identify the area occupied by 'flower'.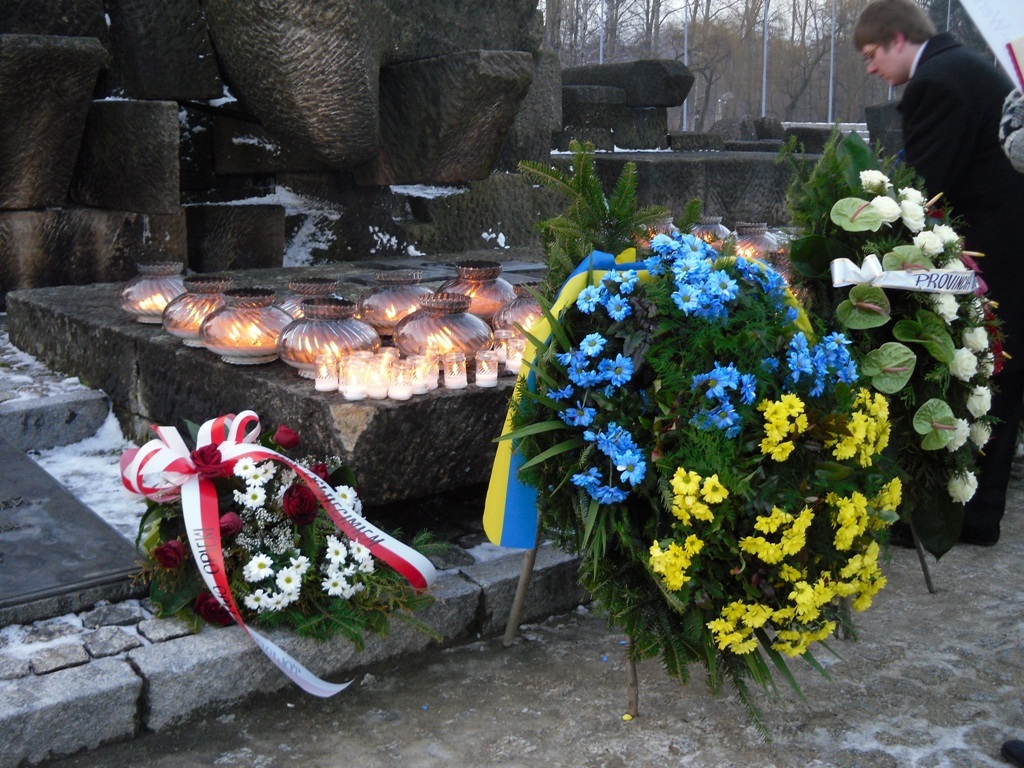
Area: region(333, 487, 360, 514).
